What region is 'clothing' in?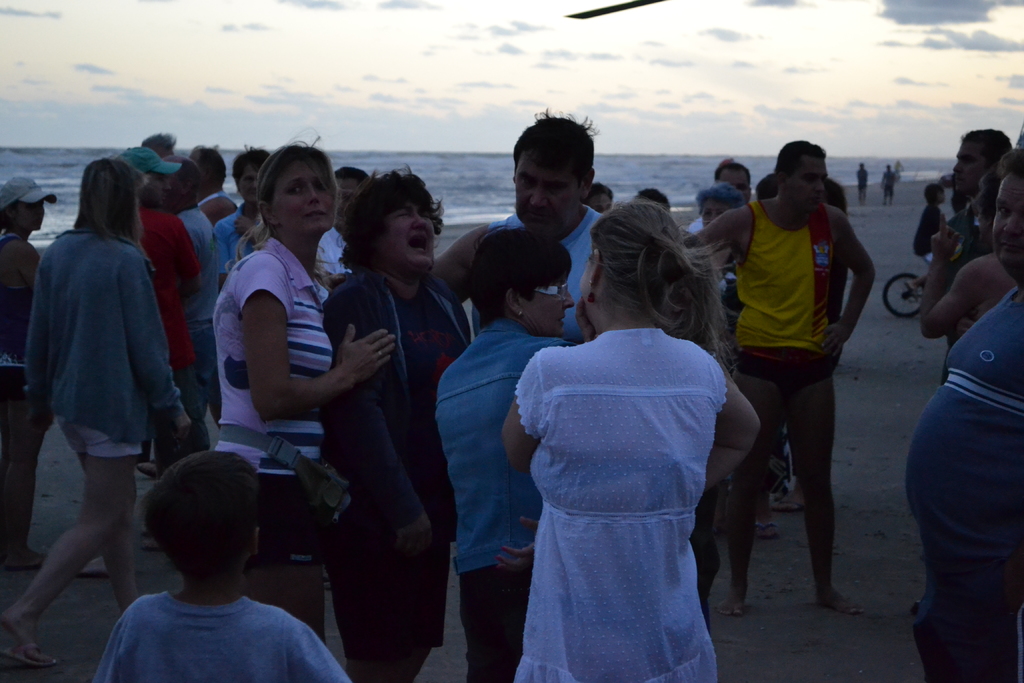
{"x1": 0, "y1": 222, "x2": 48, "y2": 561}.
